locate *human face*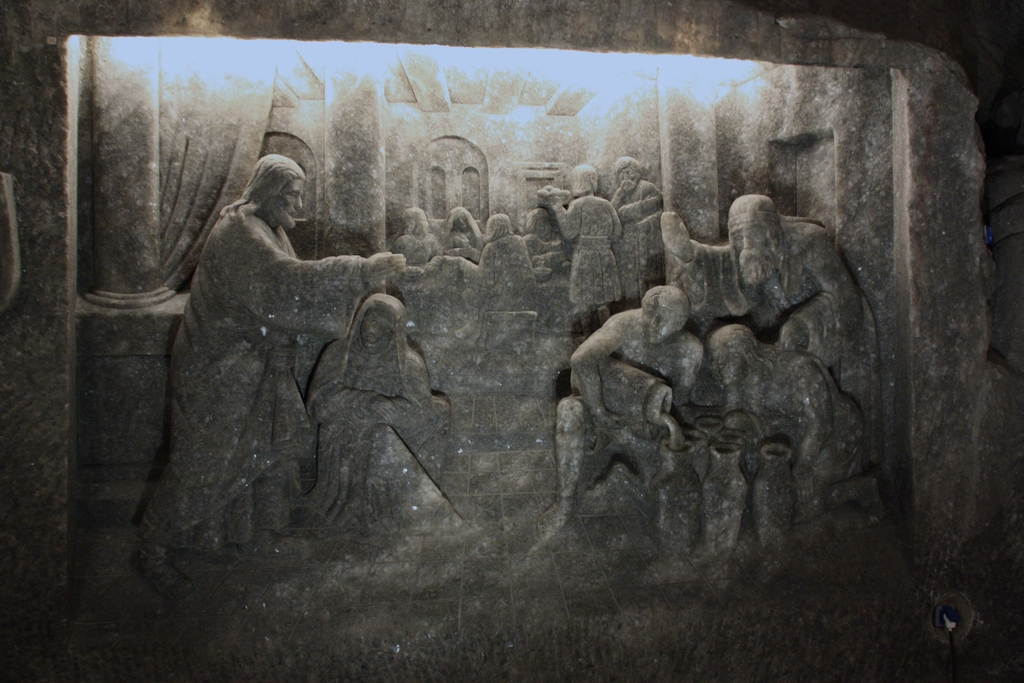
{"x1": 285, "y1": 179, "x2": 306, "y2": 224}
